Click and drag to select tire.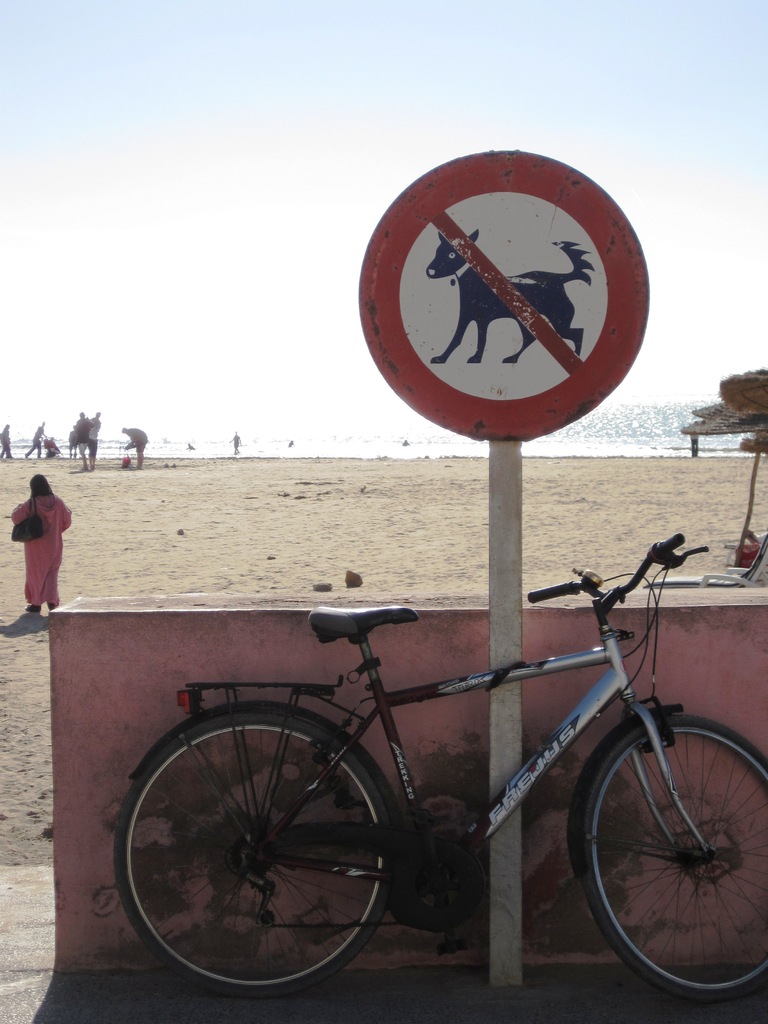
Selection: [x1=116, y1=705, x2=400, y2=996].
